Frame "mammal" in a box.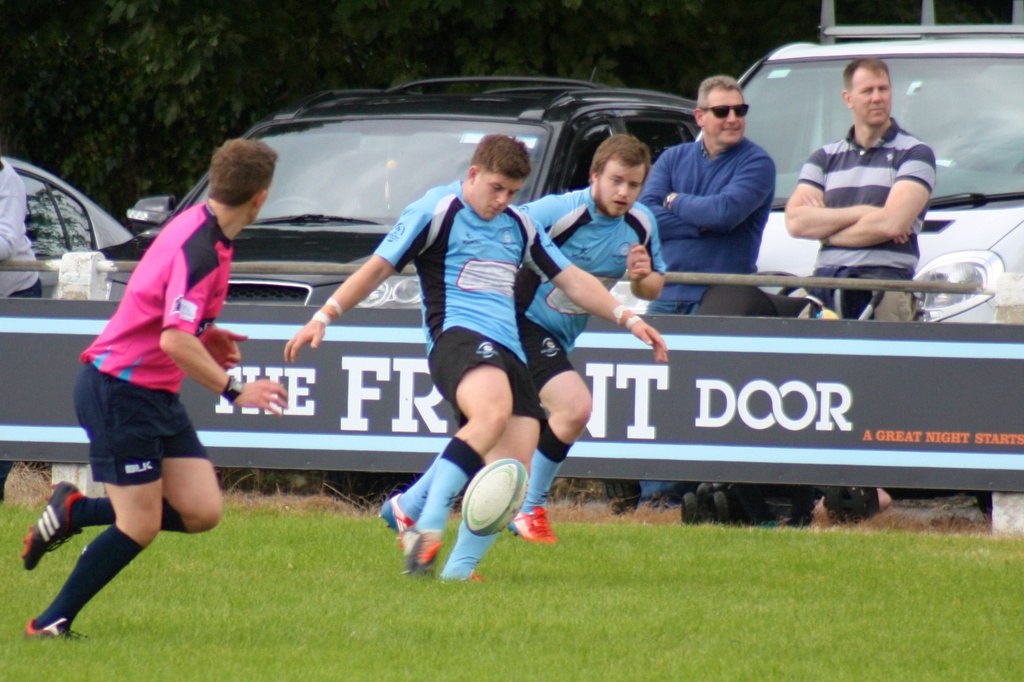
<region>283, 135, 666, 587</region>.
